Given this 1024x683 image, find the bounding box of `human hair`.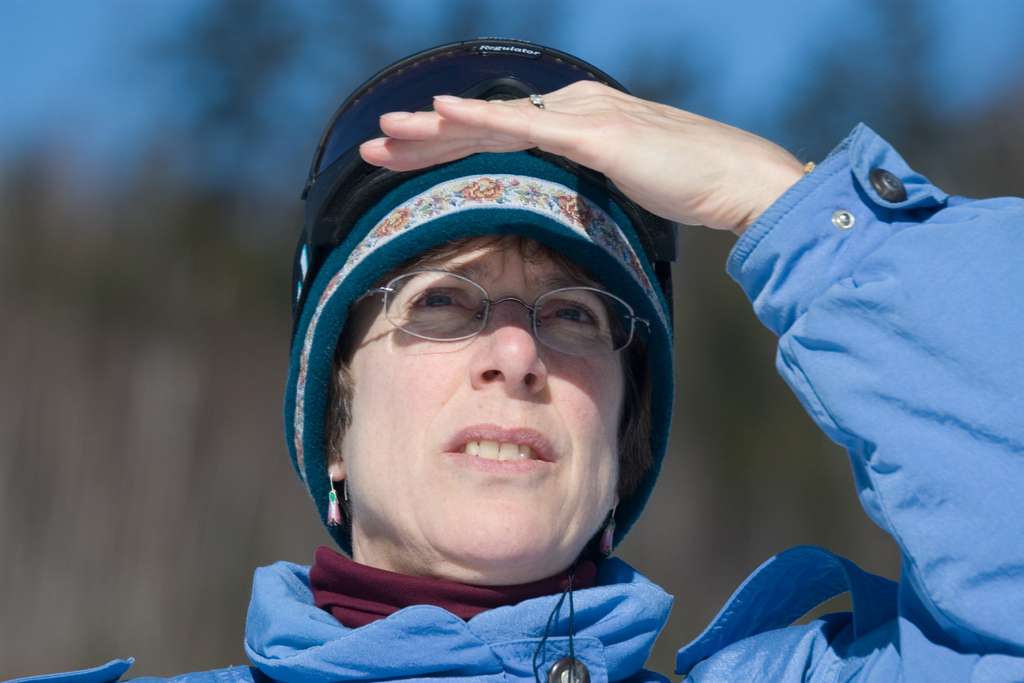
328/350/649/472.
